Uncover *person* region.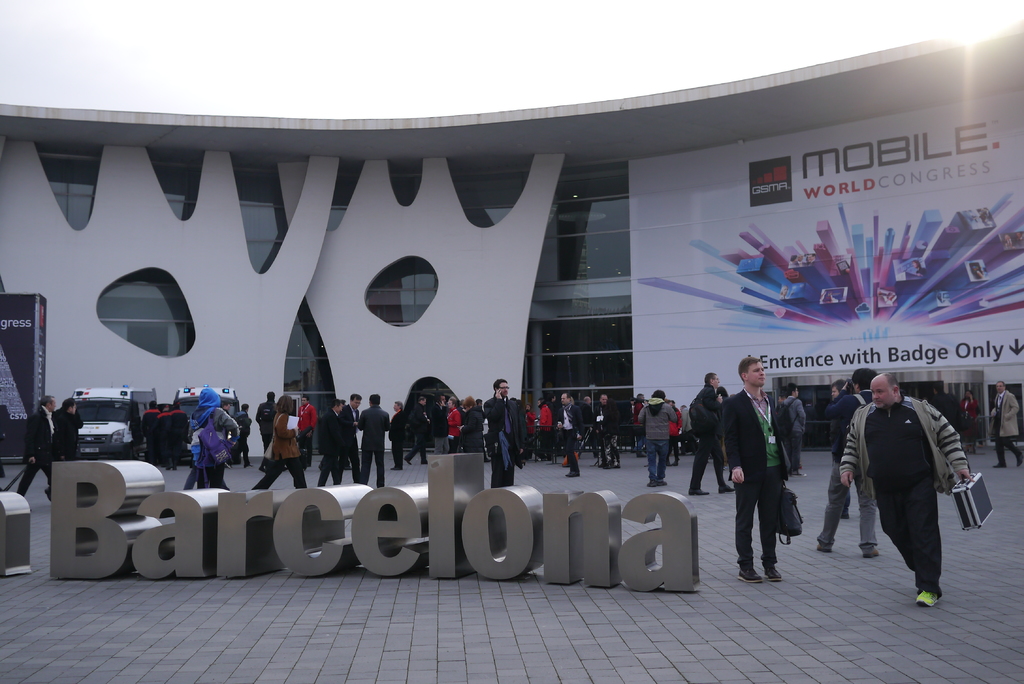
Uncovered: region(735, 355, 810, 593).
